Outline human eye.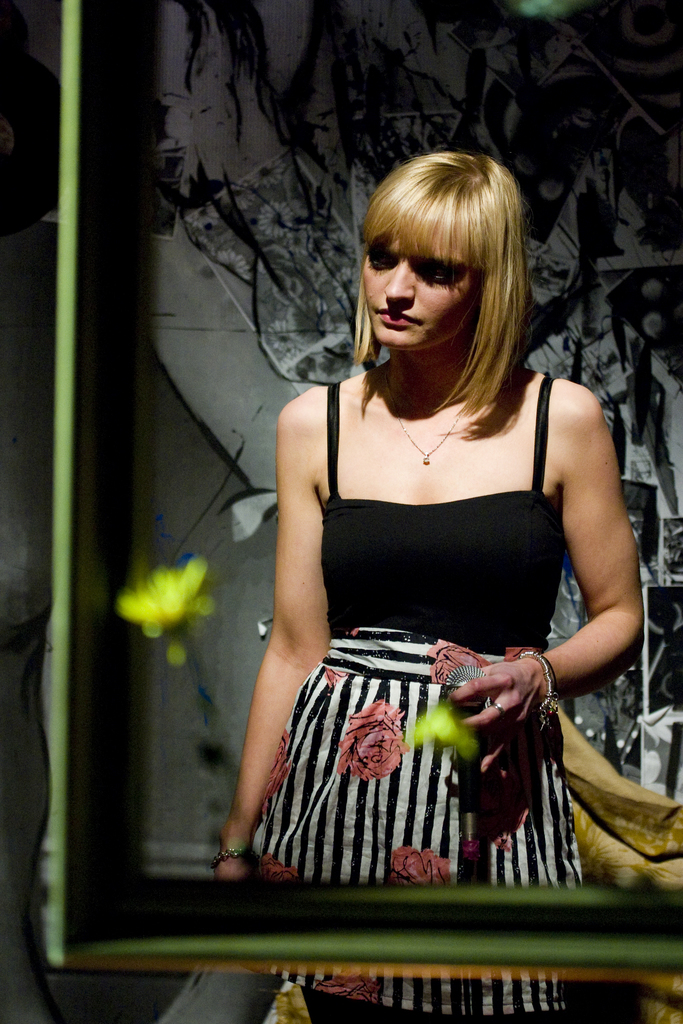
Outline: box=[421, 262, 456, 287].
